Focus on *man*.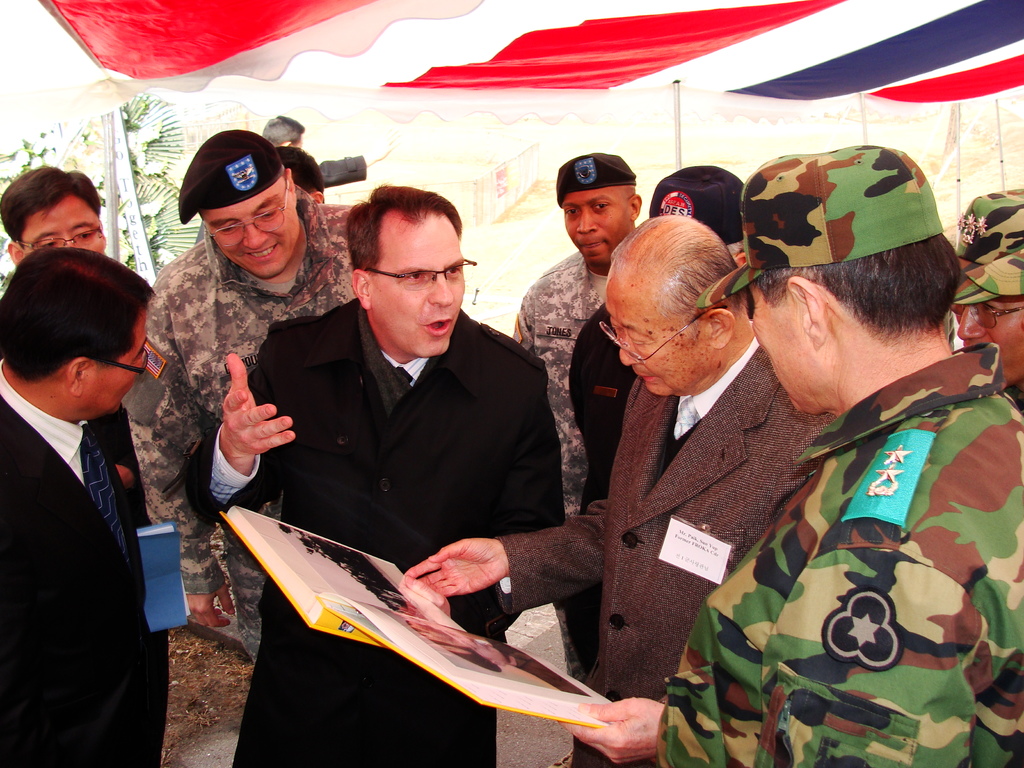
Focused at [x1=648, y1=156, x2=1023, y2=767].
